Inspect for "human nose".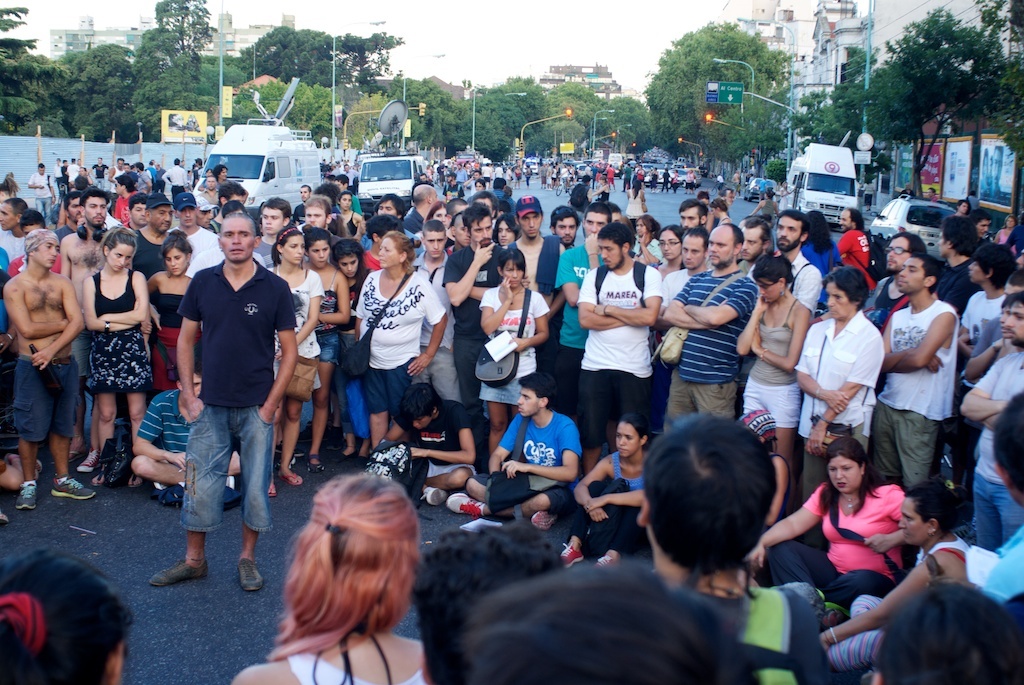
Inspection: <box>760,286,764,294</box>.
